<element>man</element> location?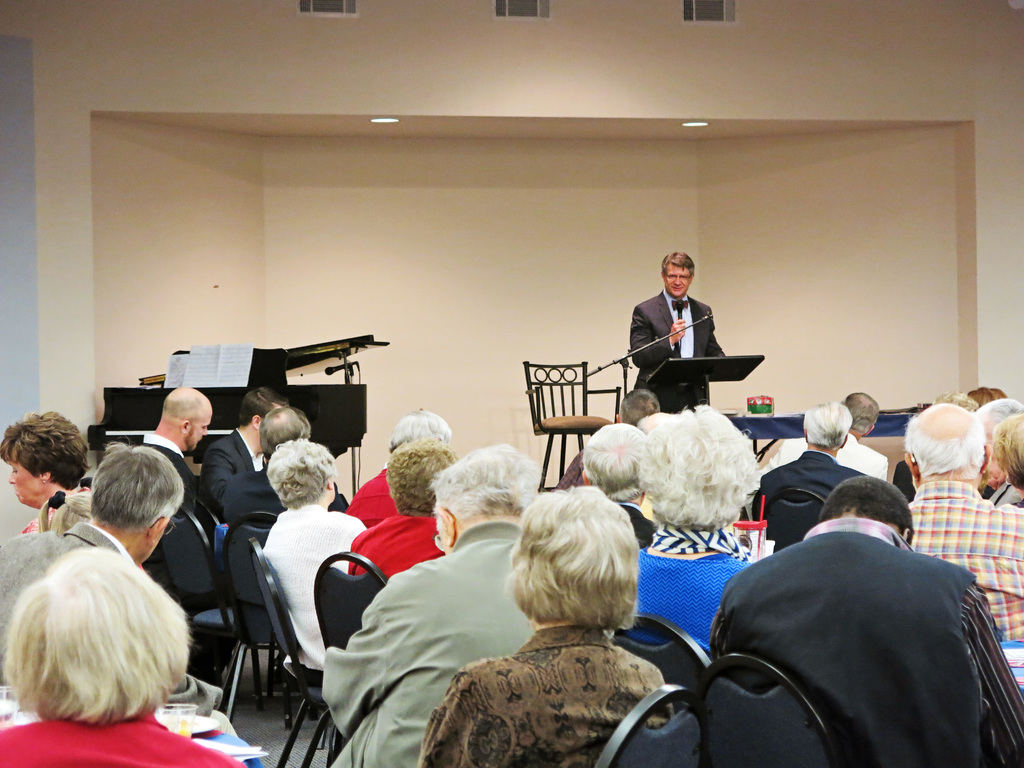
pyautogui.locateOnScreen(765, 389, 886, 486)
